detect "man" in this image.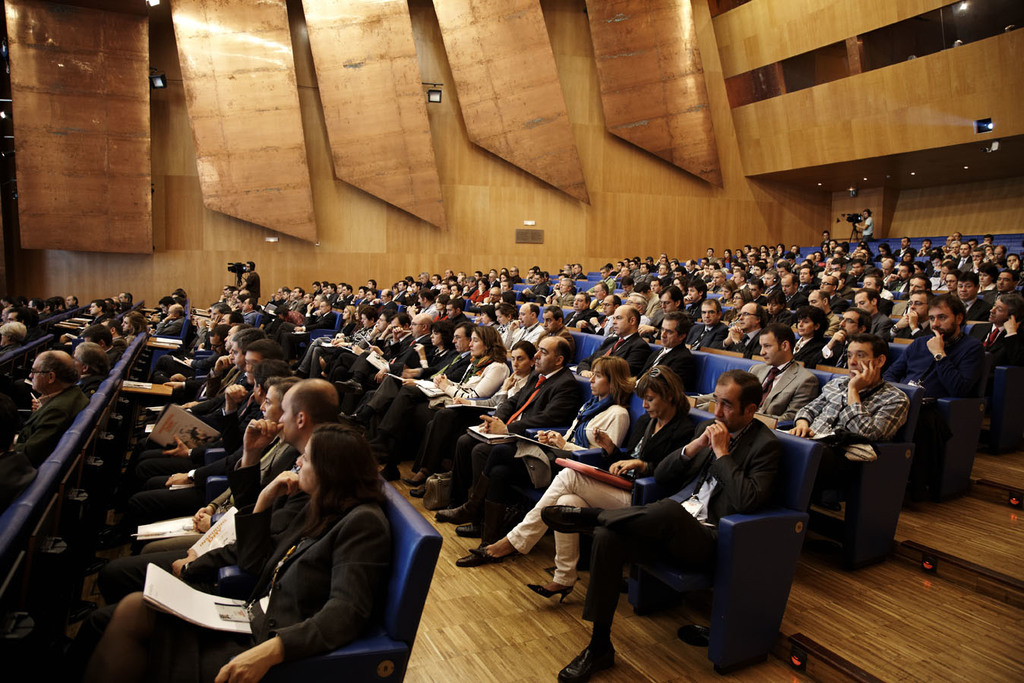
Detection: (left=232, top=263, right=260, bottom=304).
